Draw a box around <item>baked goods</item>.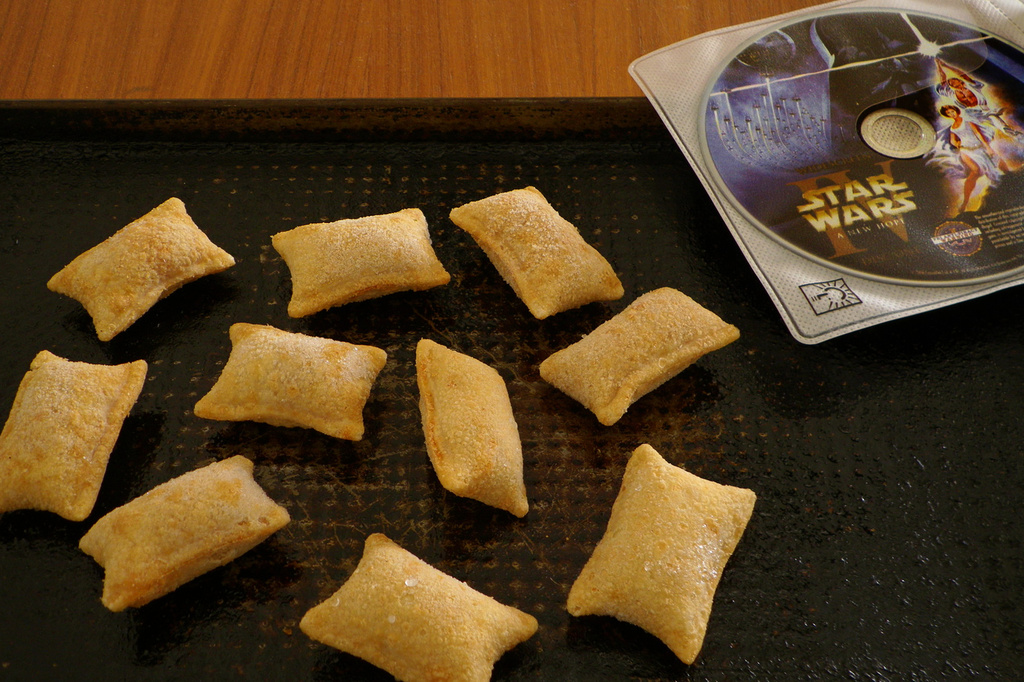
409/338/530/519.
